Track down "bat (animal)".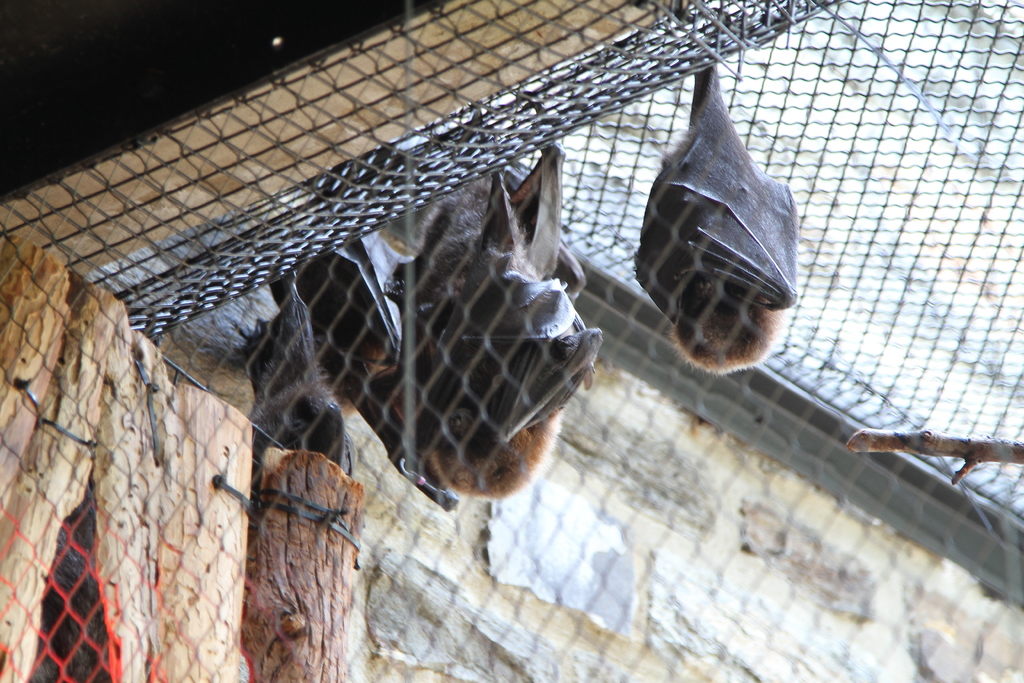
Tracked to rect(273, 122, 609, 508).
